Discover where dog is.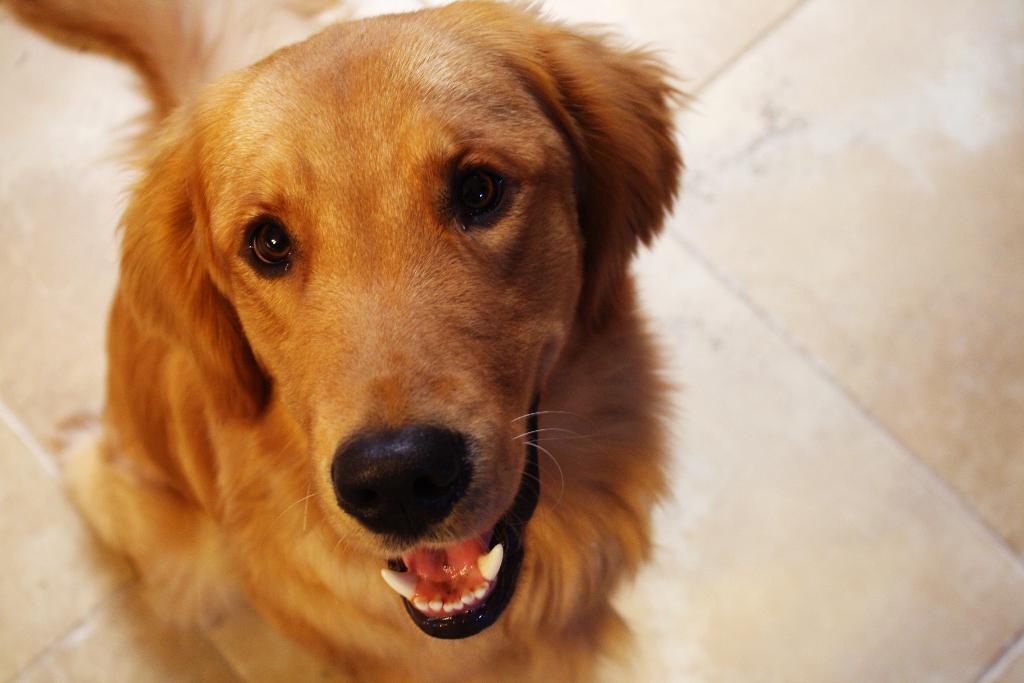
Discovered at 0:0:705:682.
